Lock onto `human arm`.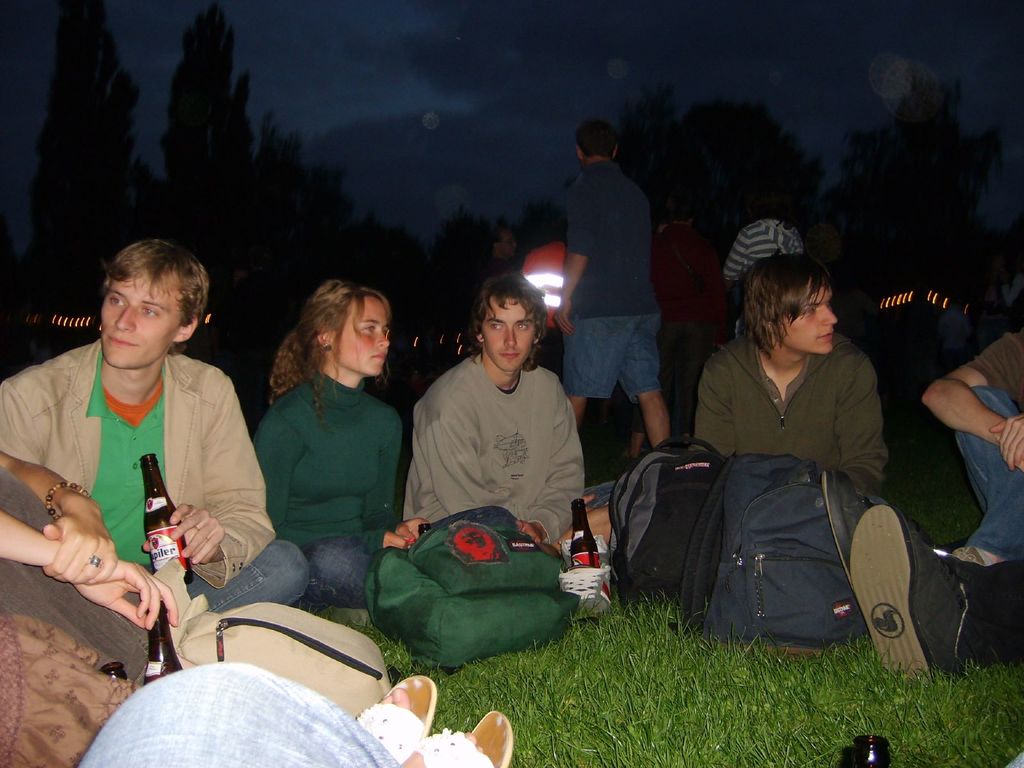
Locked: bbox(511, 383, 589, 543).
